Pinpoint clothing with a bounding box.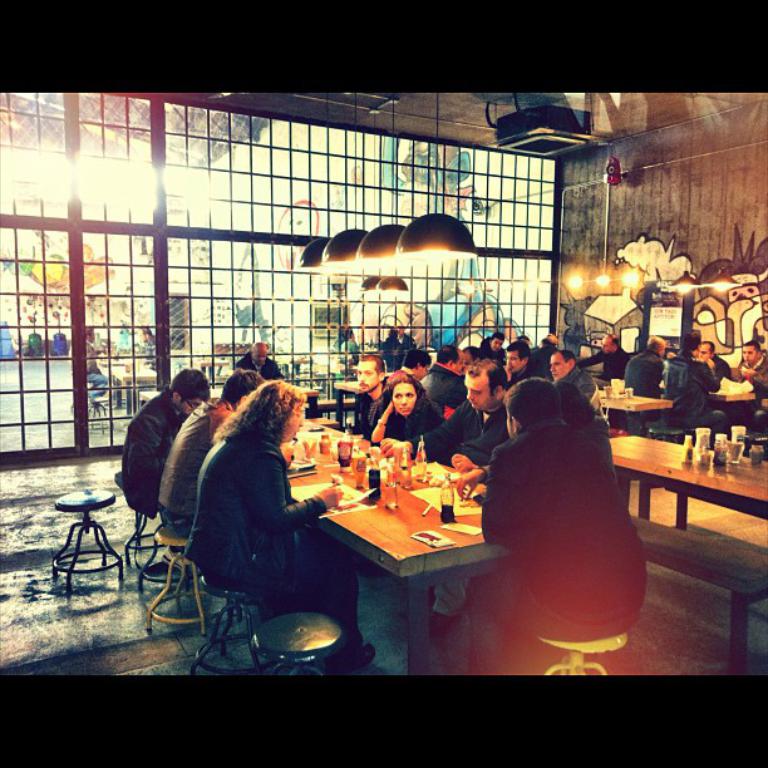
box(236, 351, 285, 379).
